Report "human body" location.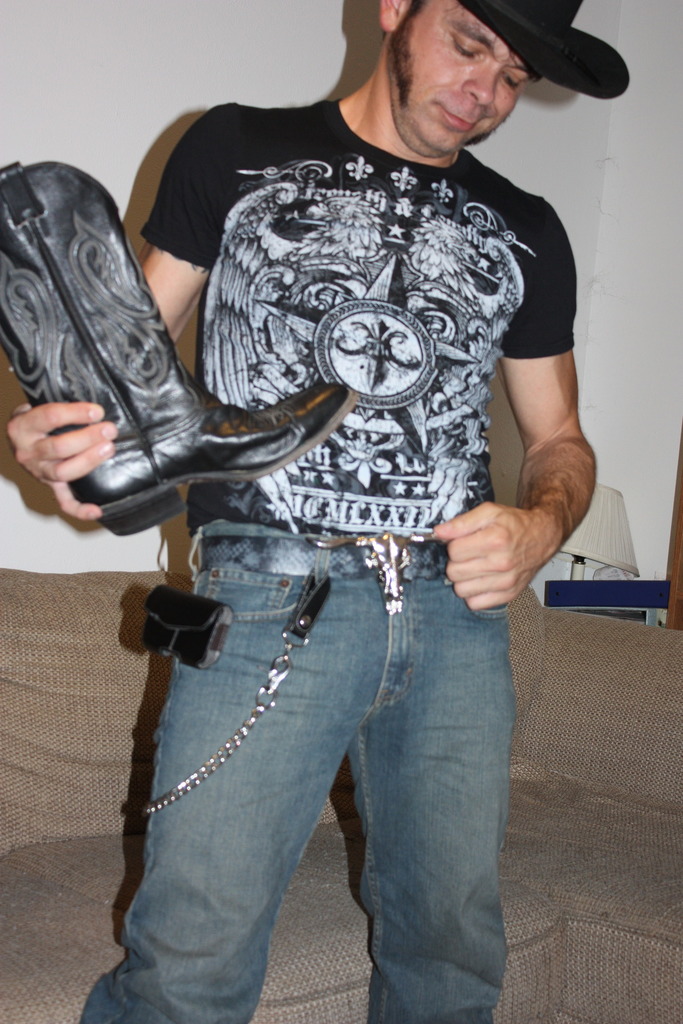
Report: (left=12, top=88, right=602, bottom=1023).
